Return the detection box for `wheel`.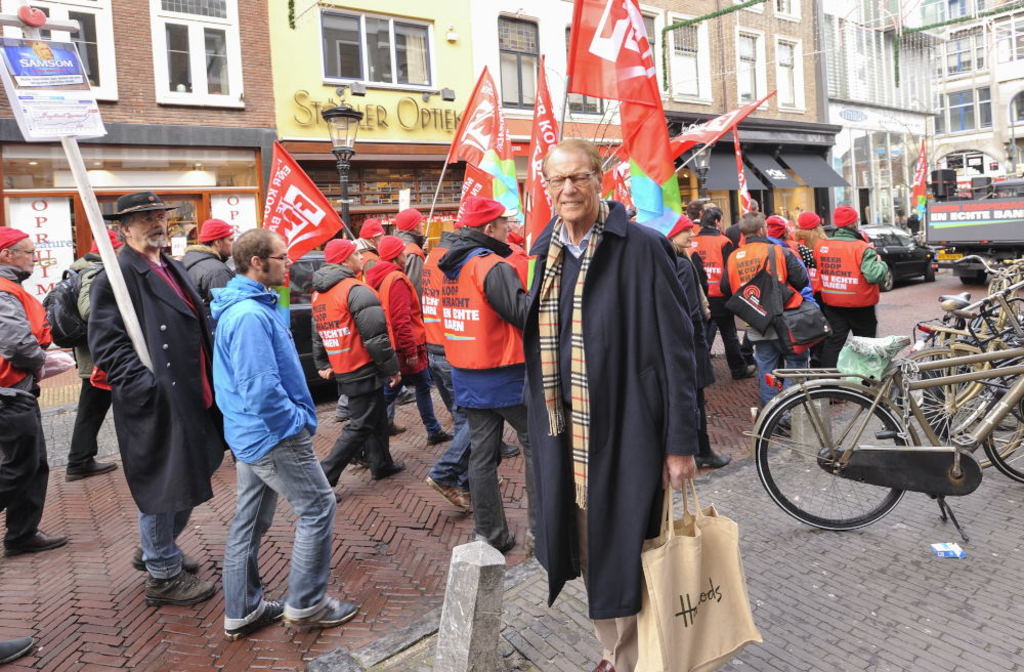
{"x1": 981, "y1": 352, "x2": 1023, "y2": 486}.
